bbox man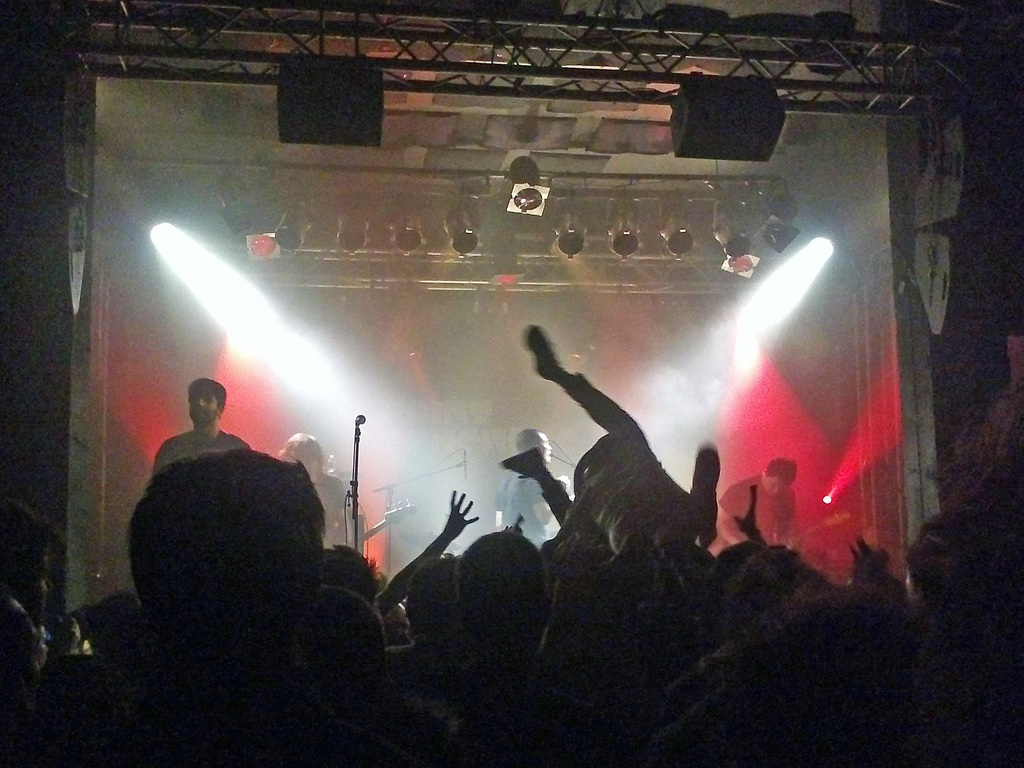
(150,379,248,477)
